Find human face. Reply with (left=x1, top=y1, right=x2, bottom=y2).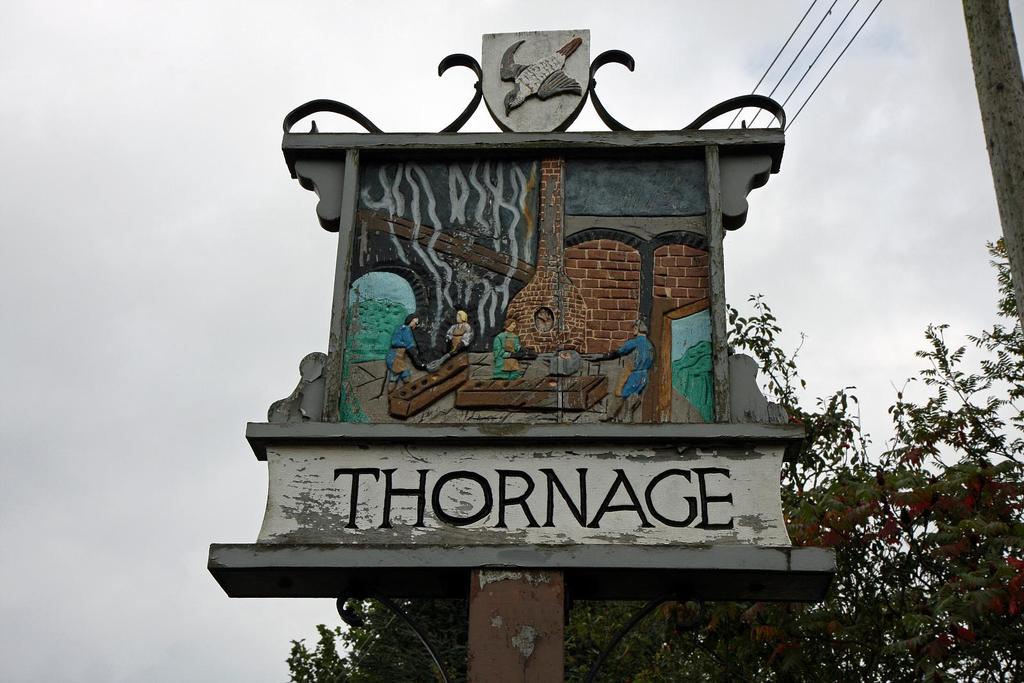
(left=410, top=318, right=417, bottom=329).
